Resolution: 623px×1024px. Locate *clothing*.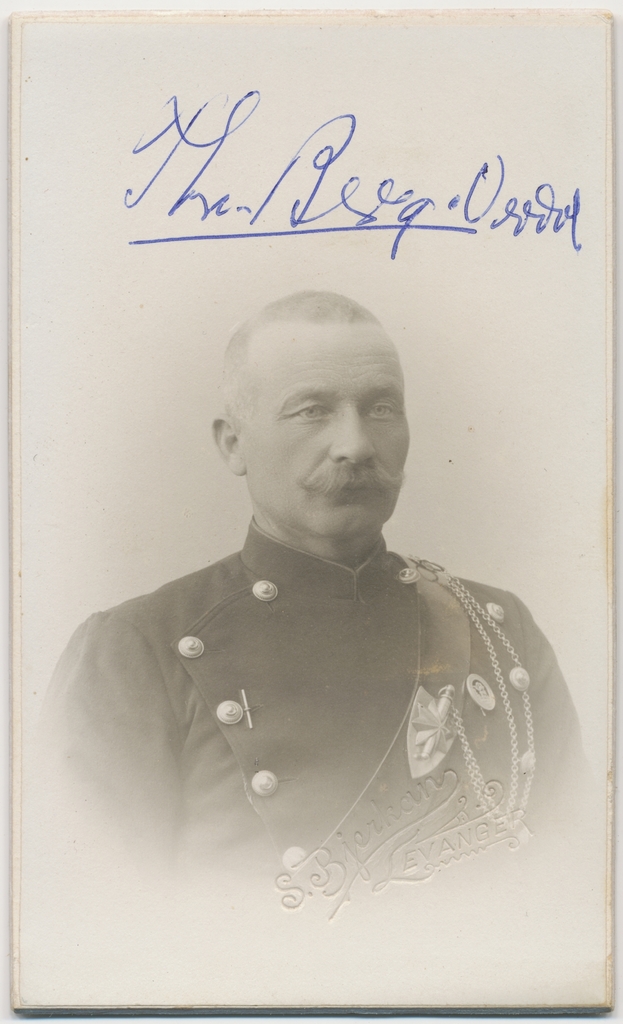
<region>35, 525, 583, 924</region>.
